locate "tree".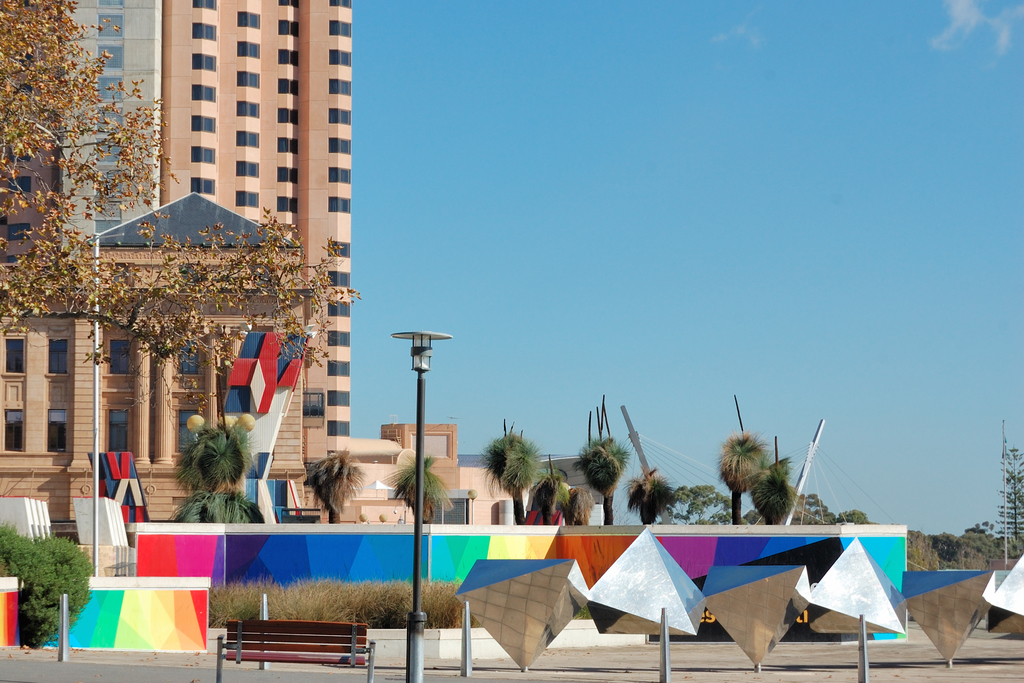
Bounding box: {"left": 707, "top": 431, "right": 775, "bottom": 530}.
